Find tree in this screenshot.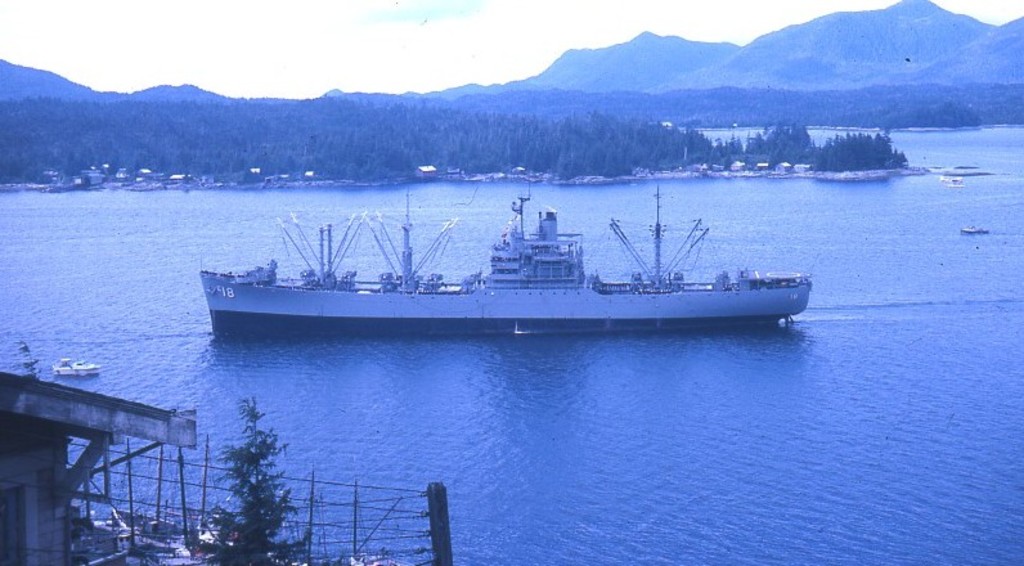
The bounding box for tree is x1=197, y1=395, x2=295, y2=553.
